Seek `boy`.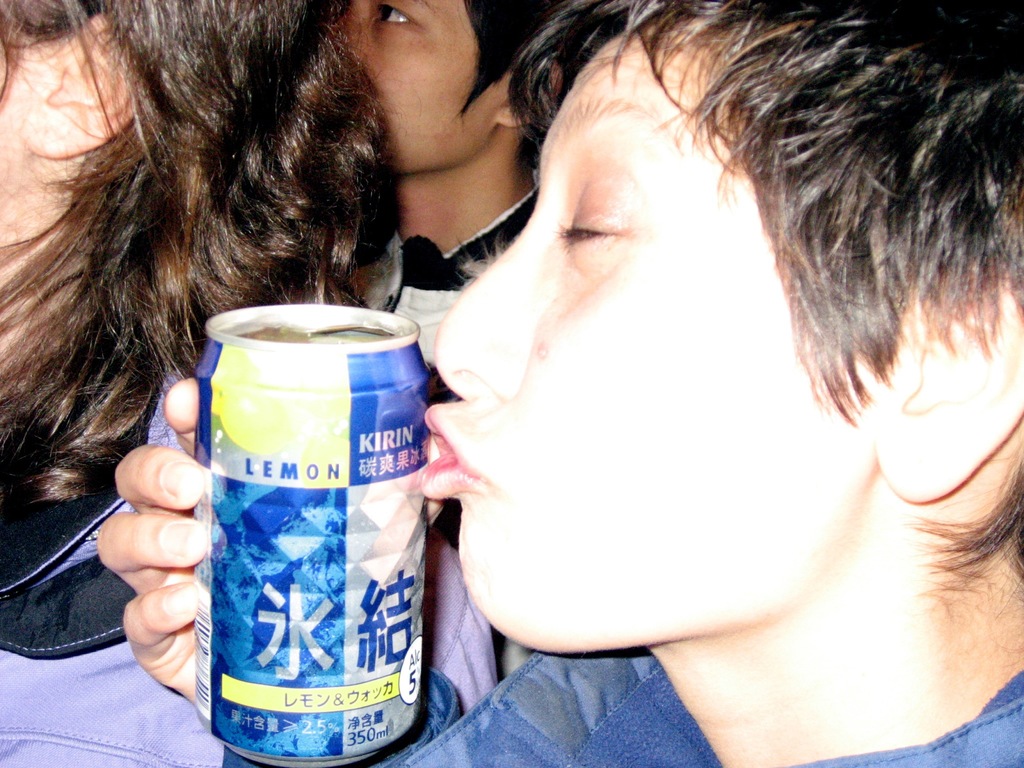
[336,0,566,367].
